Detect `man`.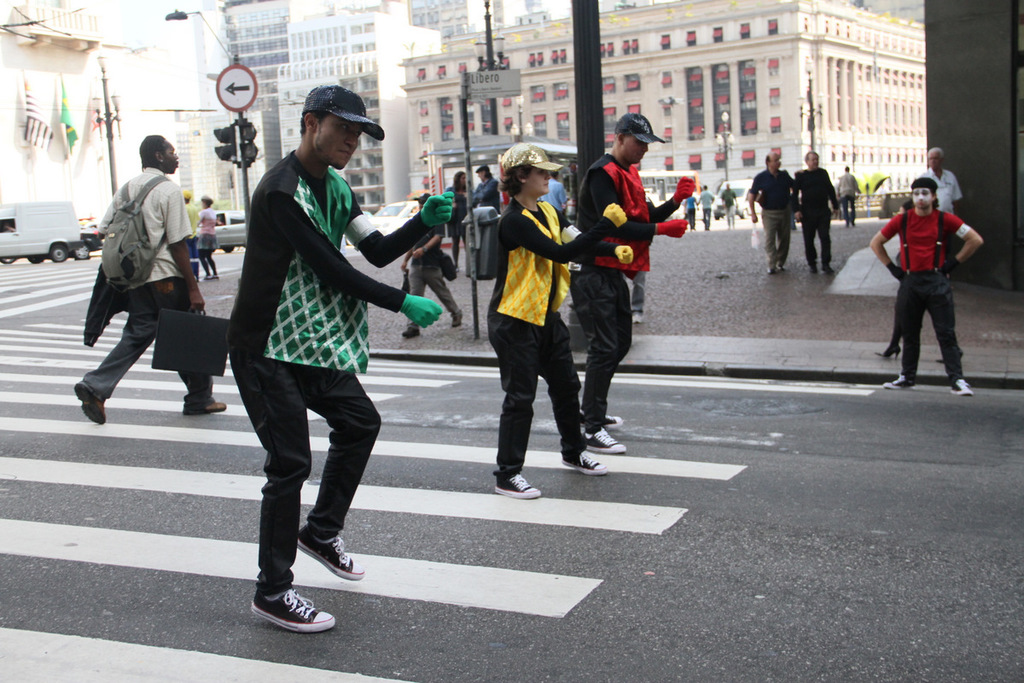
Detected at region(228, 85, 459, 633).
